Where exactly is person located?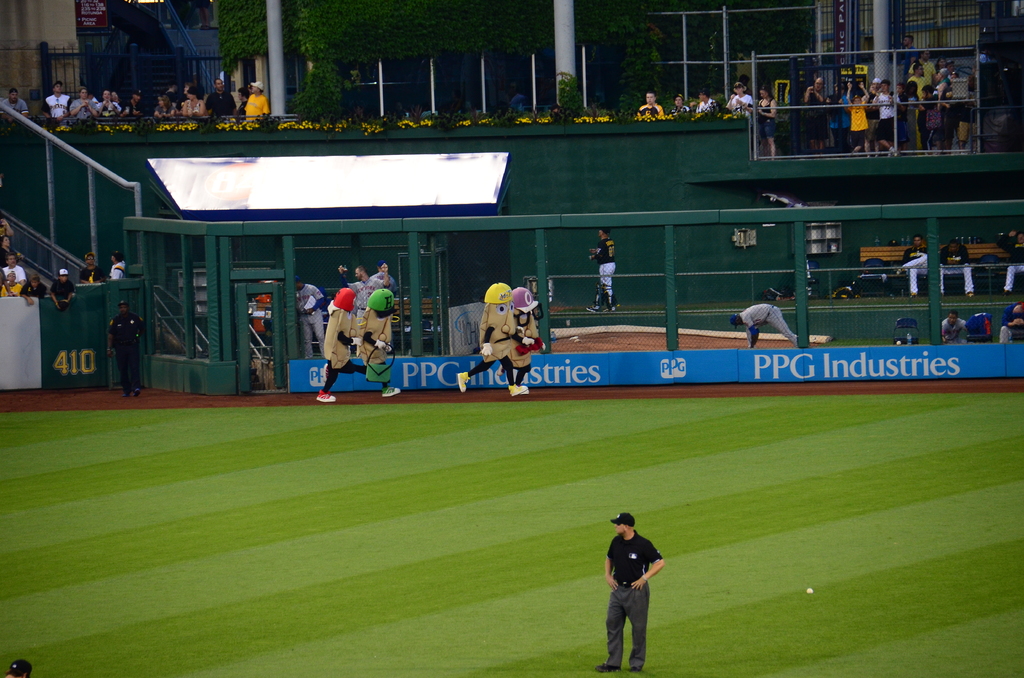
Its bounding box is <region>998, 230, 1023, 295</region>.
